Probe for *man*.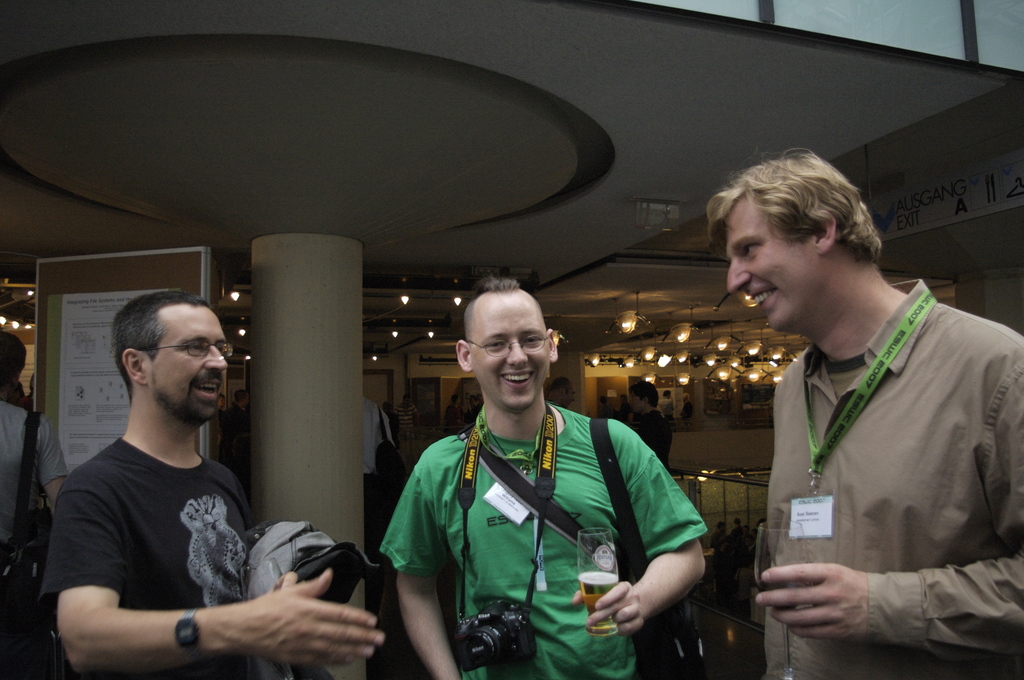
Probe result: crop(218, 392, 225, 443).
